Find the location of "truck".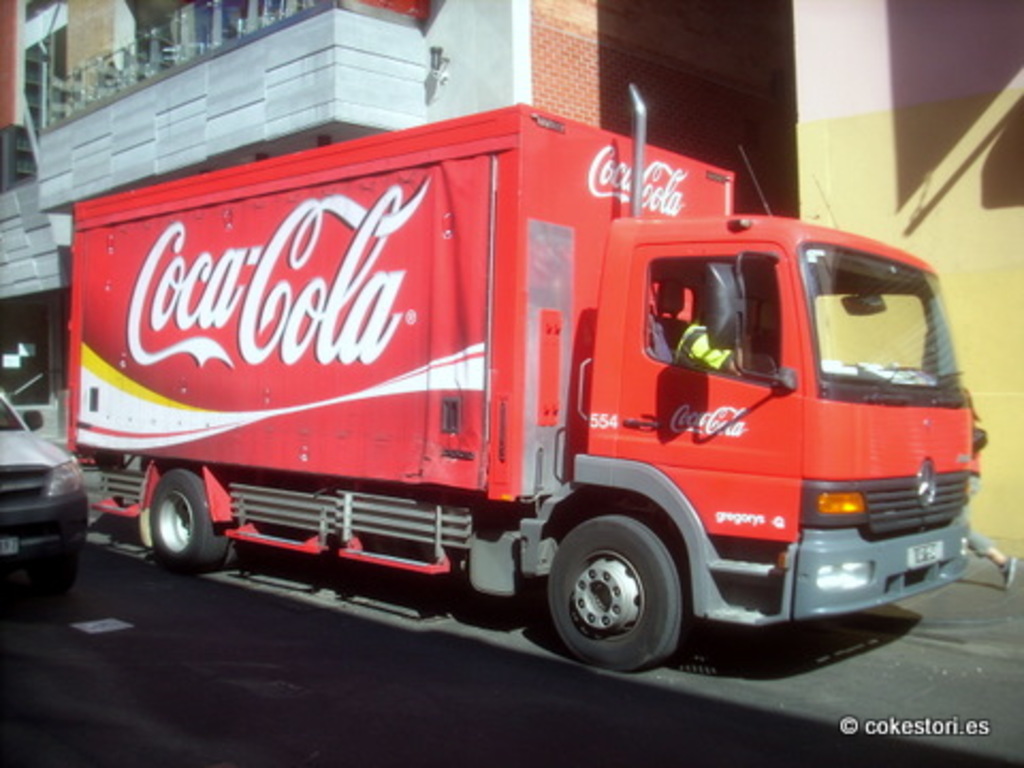
Location: (0, 378, 102, 585).
